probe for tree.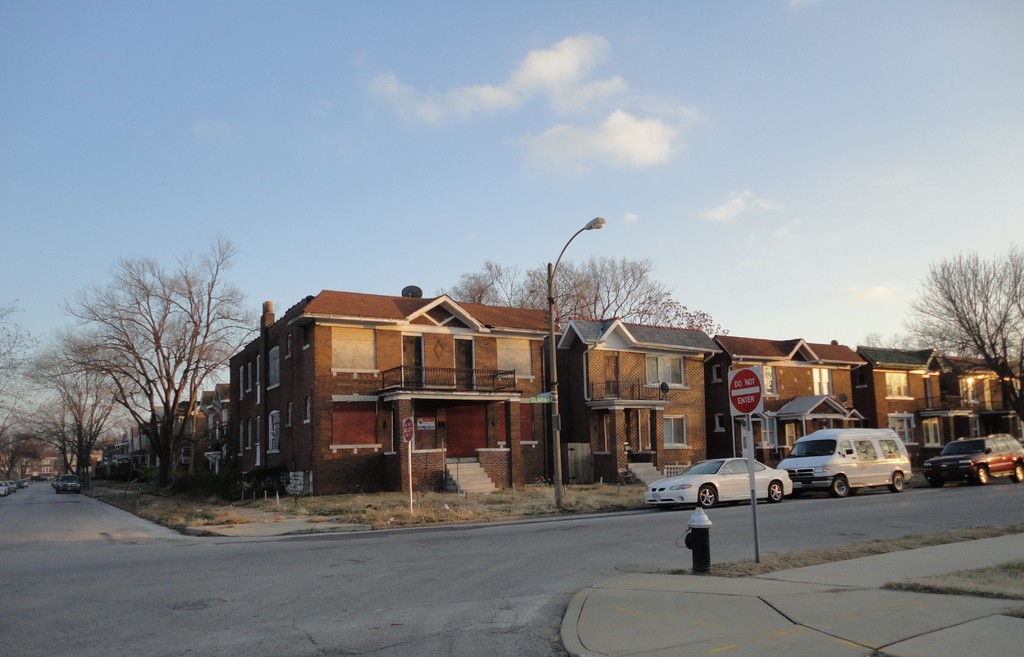
Probe result: pyautogui.locateOnScreen(895, 245, 1023, 440).
